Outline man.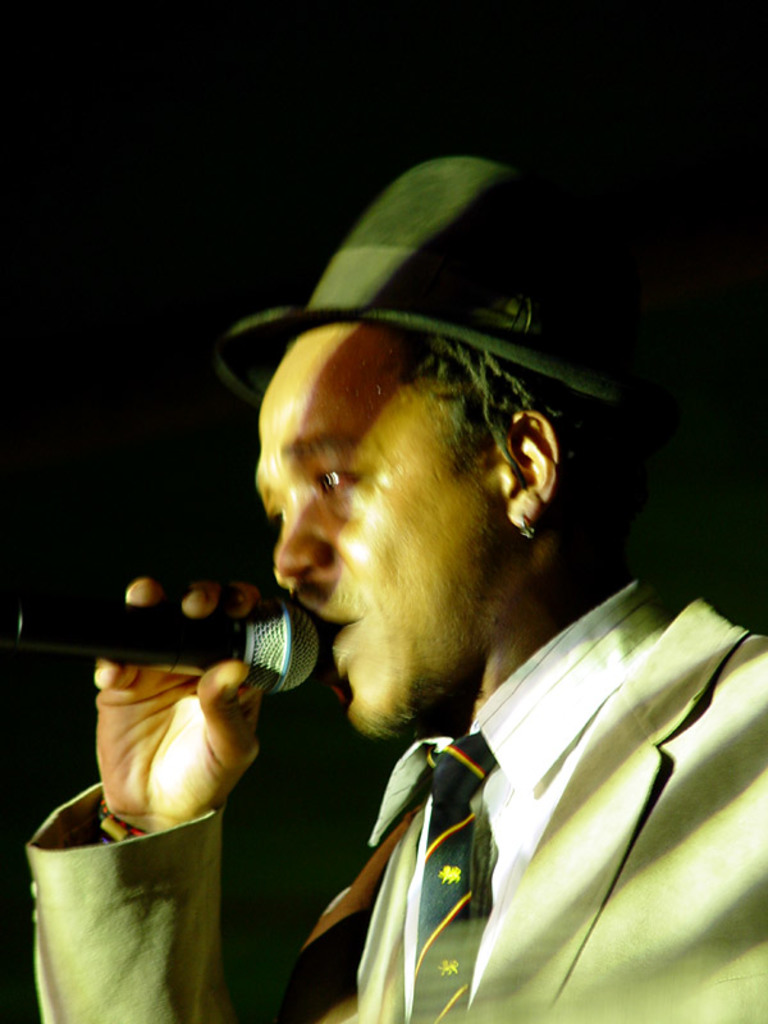
Outline: l=164, t=154, r=733, b=1012.
